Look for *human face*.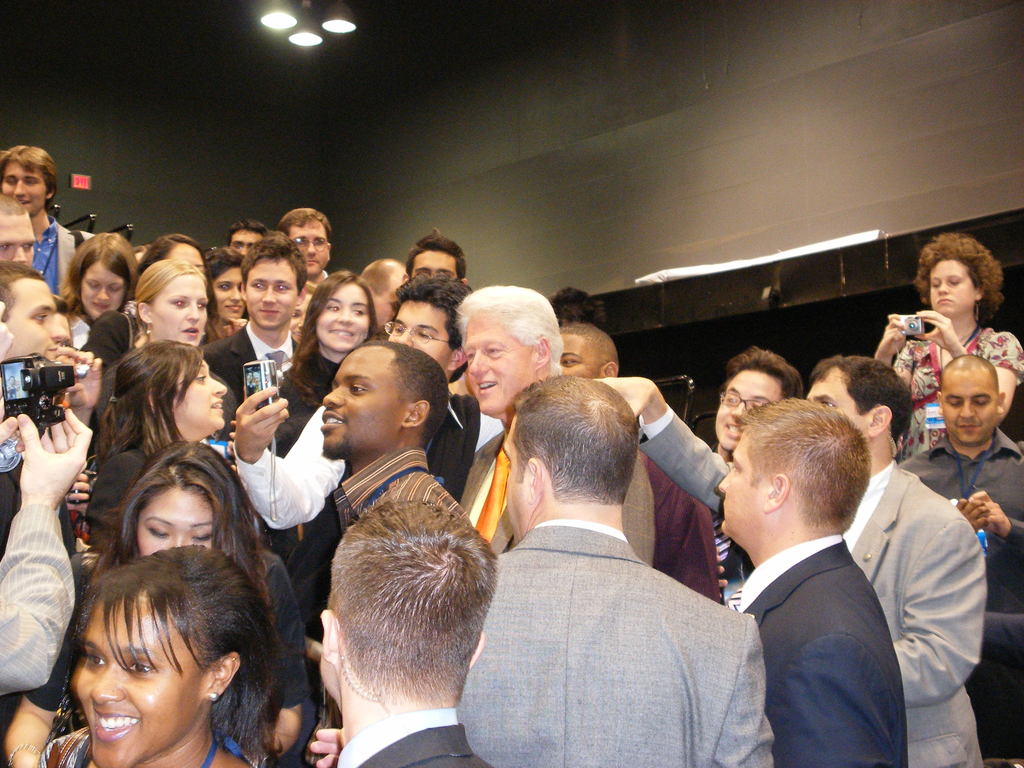
Found: Rect(140, 483, 213, 556).
